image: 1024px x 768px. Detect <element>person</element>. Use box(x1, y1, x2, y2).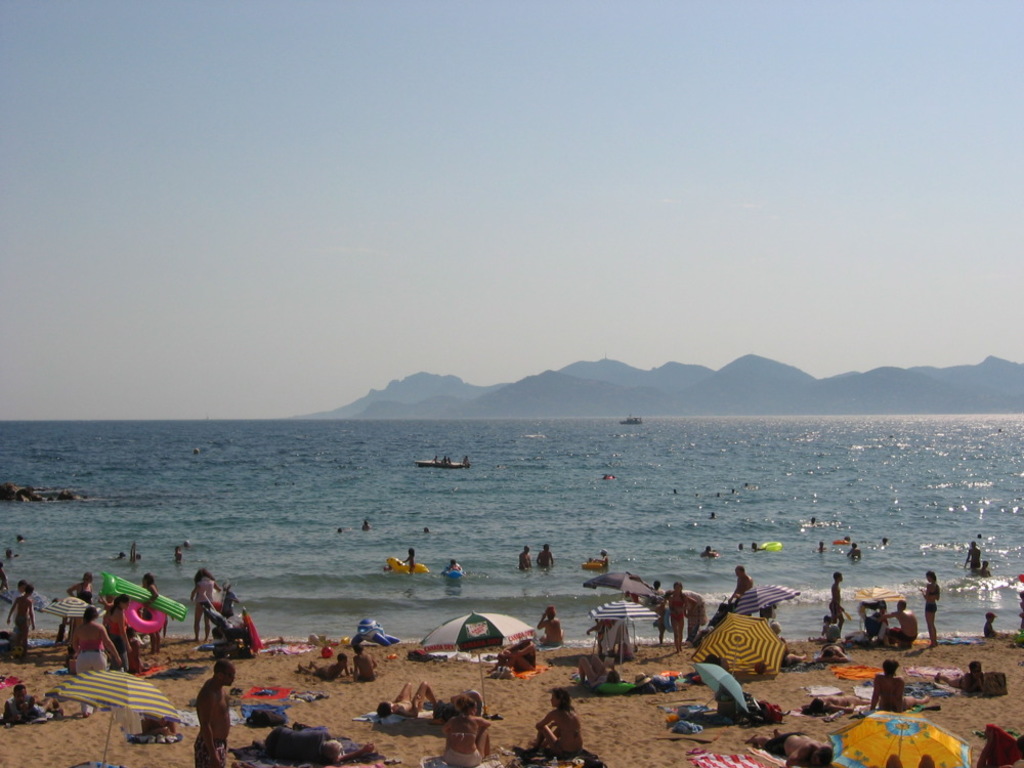
box(102, 596, 133, 669).
